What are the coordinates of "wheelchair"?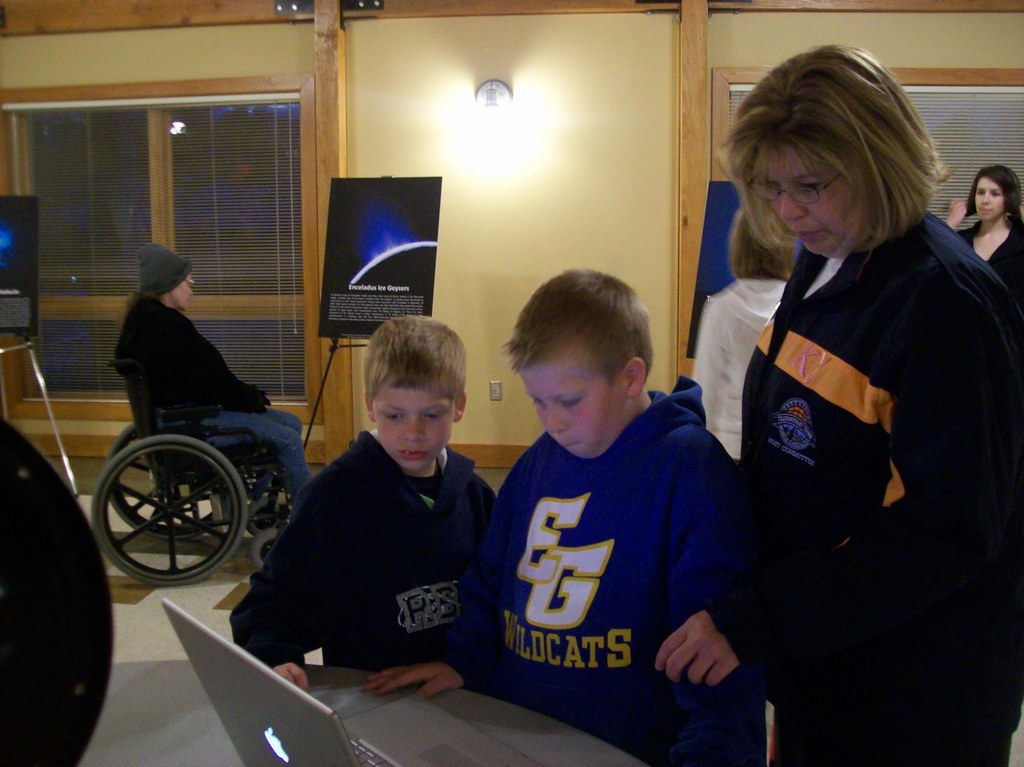
bbox=[93, 359, 293, 586].
